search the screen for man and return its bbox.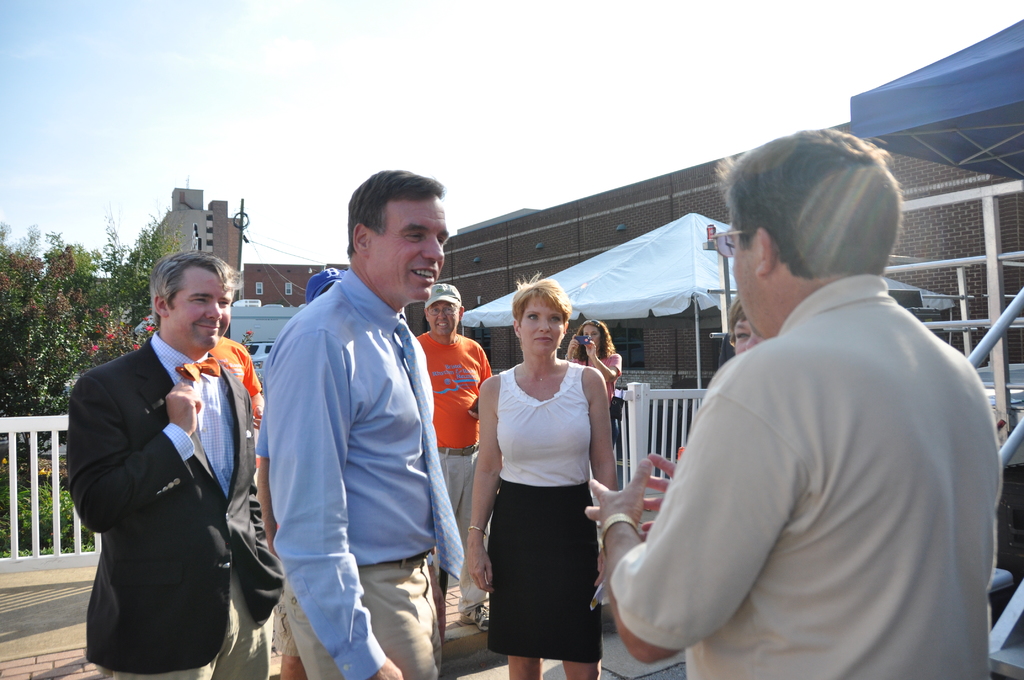
Found: locate(412, 283, 496, 633).
